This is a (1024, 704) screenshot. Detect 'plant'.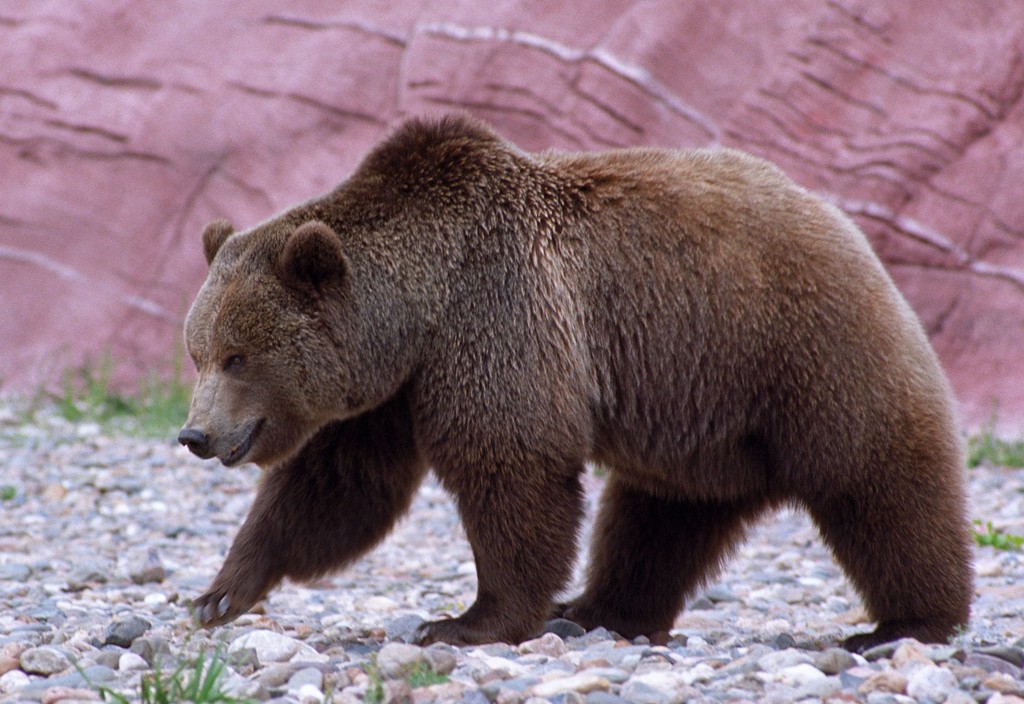
x1=351 y1=643 x2=454 y2=703.
